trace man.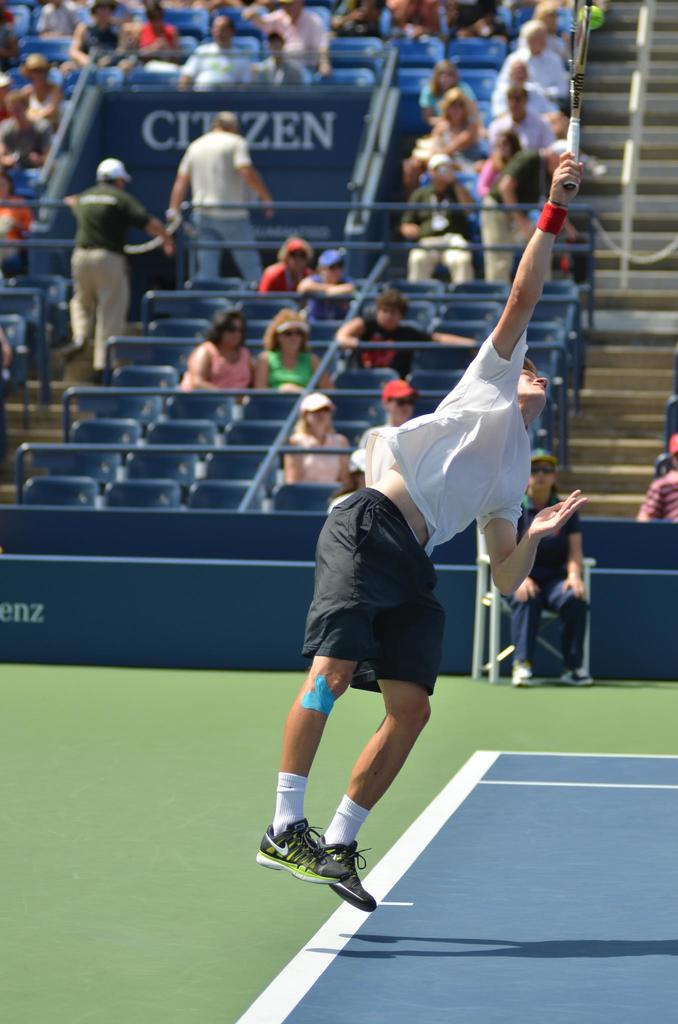
Traced to x1=442 y1=0 x2=508 y2=40.
